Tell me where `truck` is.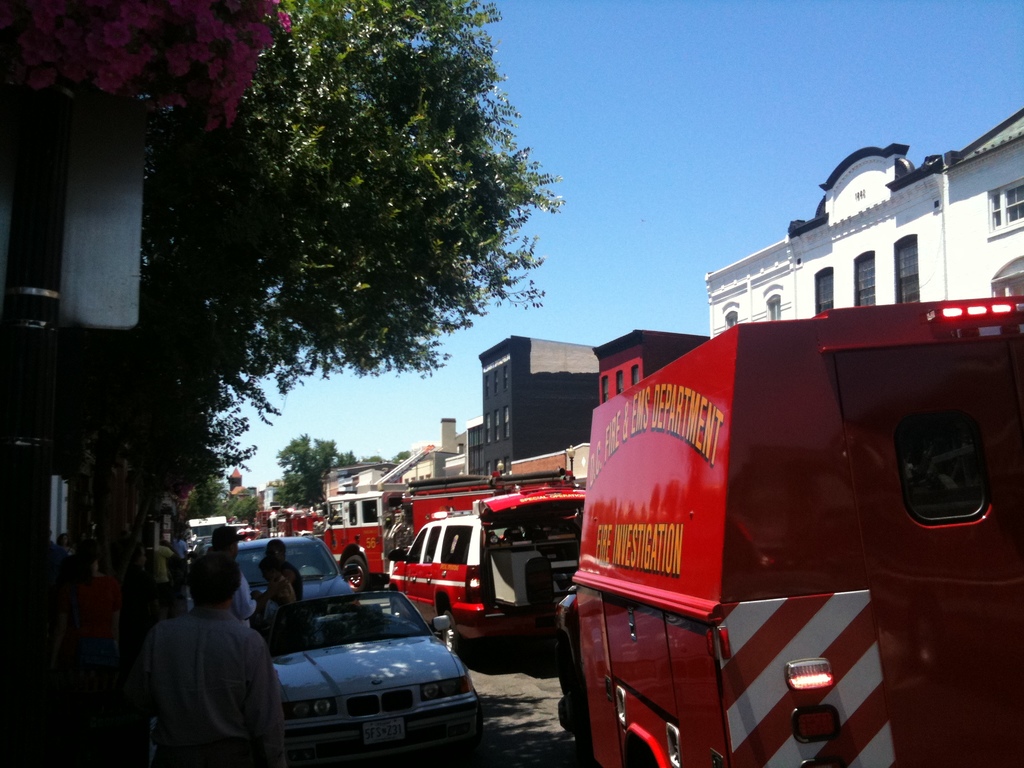
`truck` is at select_region(549, 293, 1023, 767).
